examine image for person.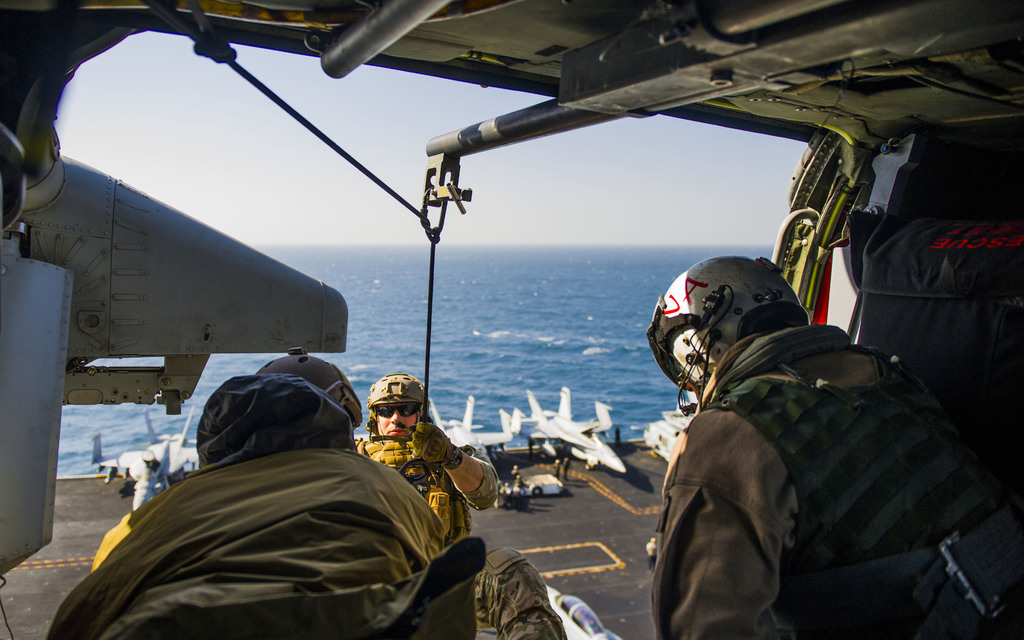
Examination result: 643,228,980,625.
